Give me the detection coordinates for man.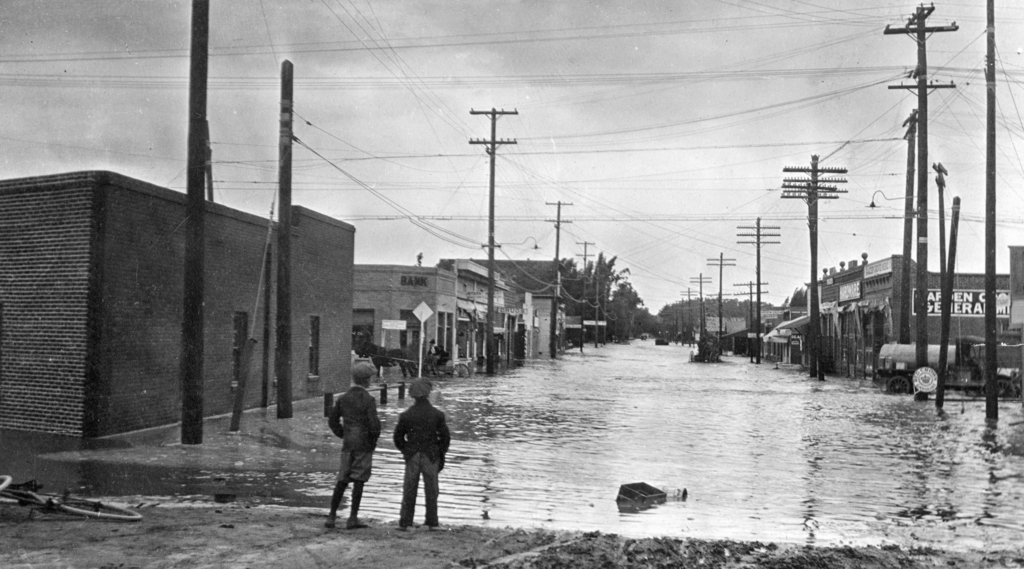
x1=313 y1=371 x2=377 y2=537.
